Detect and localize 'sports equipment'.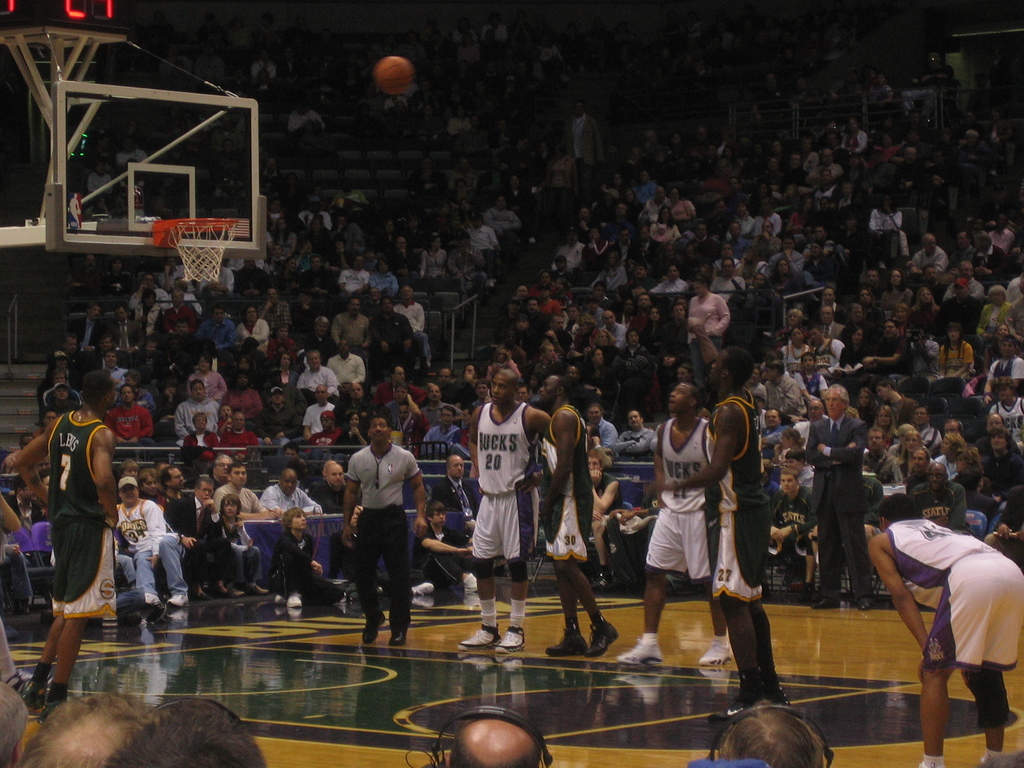
Localized at bbox=(545, 632, 590, 660).
